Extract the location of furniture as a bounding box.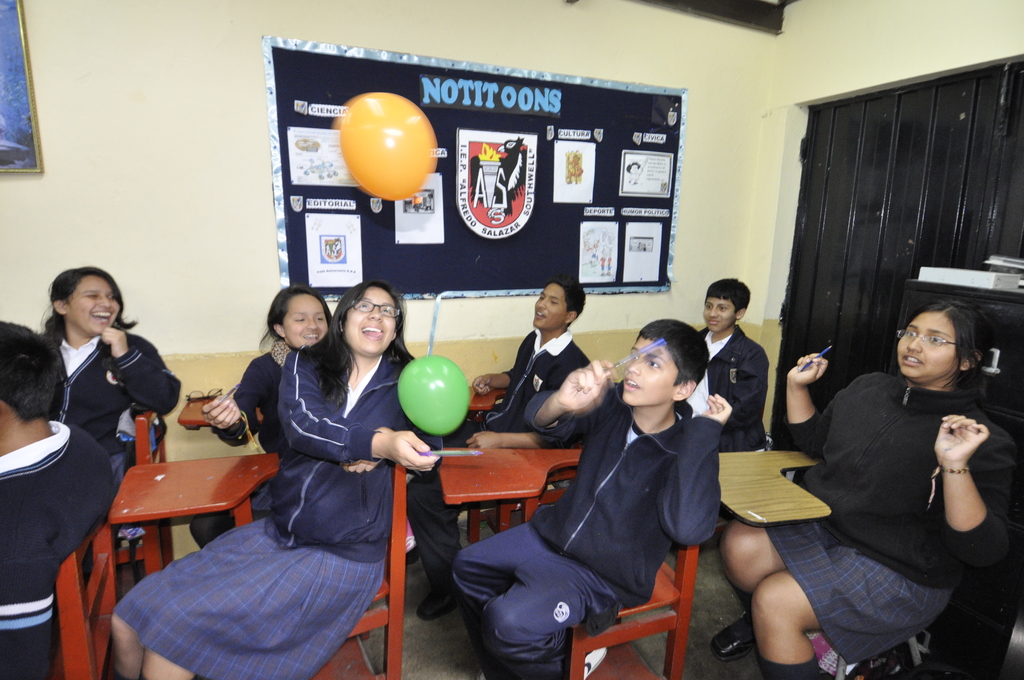
[108, 455, 407, 679].
